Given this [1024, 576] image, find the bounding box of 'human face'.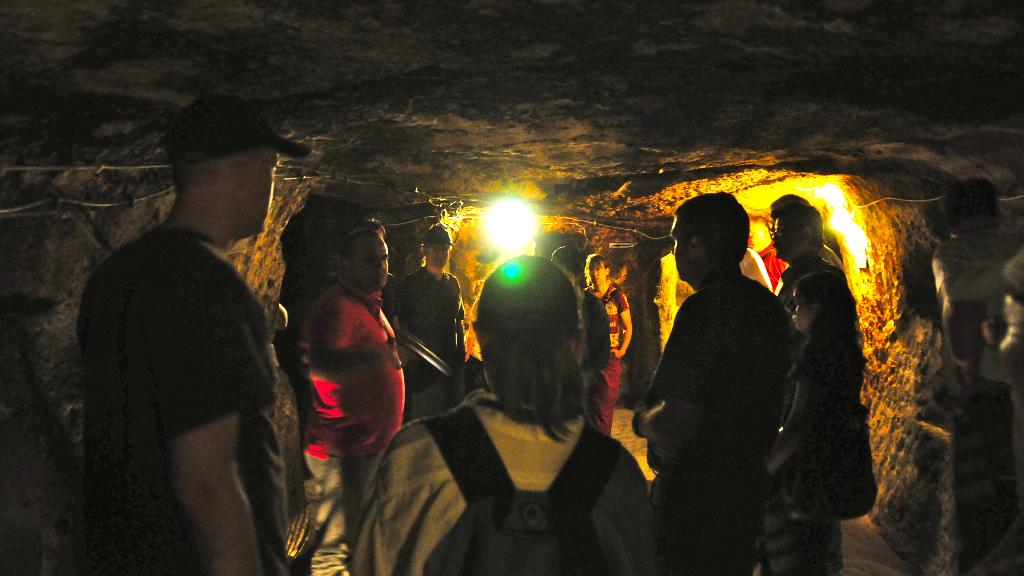
box=[244, 152, 280, 232].
